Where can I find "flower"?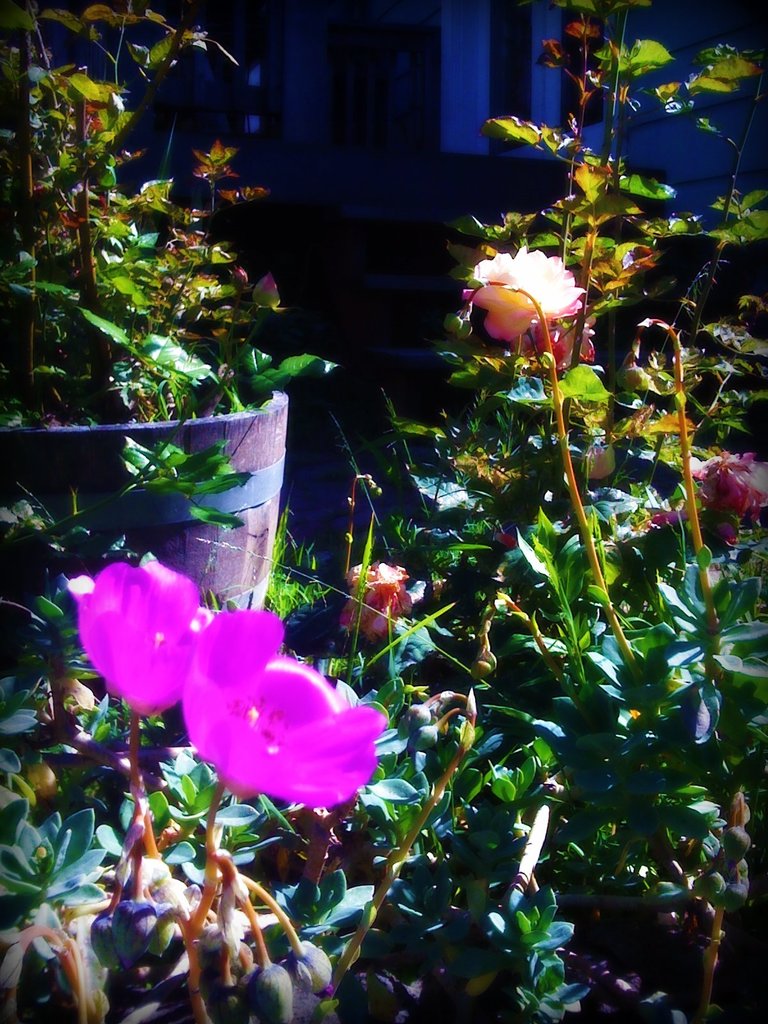
You can find it at <box>696,451,767,515</box>.
